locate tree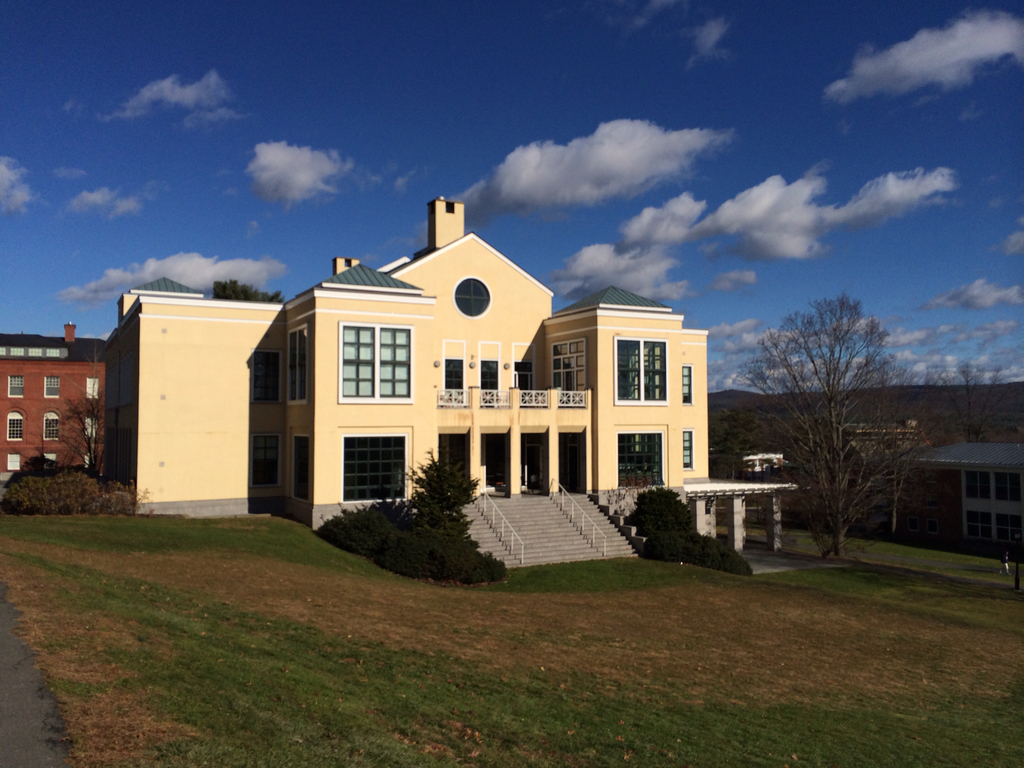
{"left": 755, "top": 269, "right": 925, "bottom": 556}
